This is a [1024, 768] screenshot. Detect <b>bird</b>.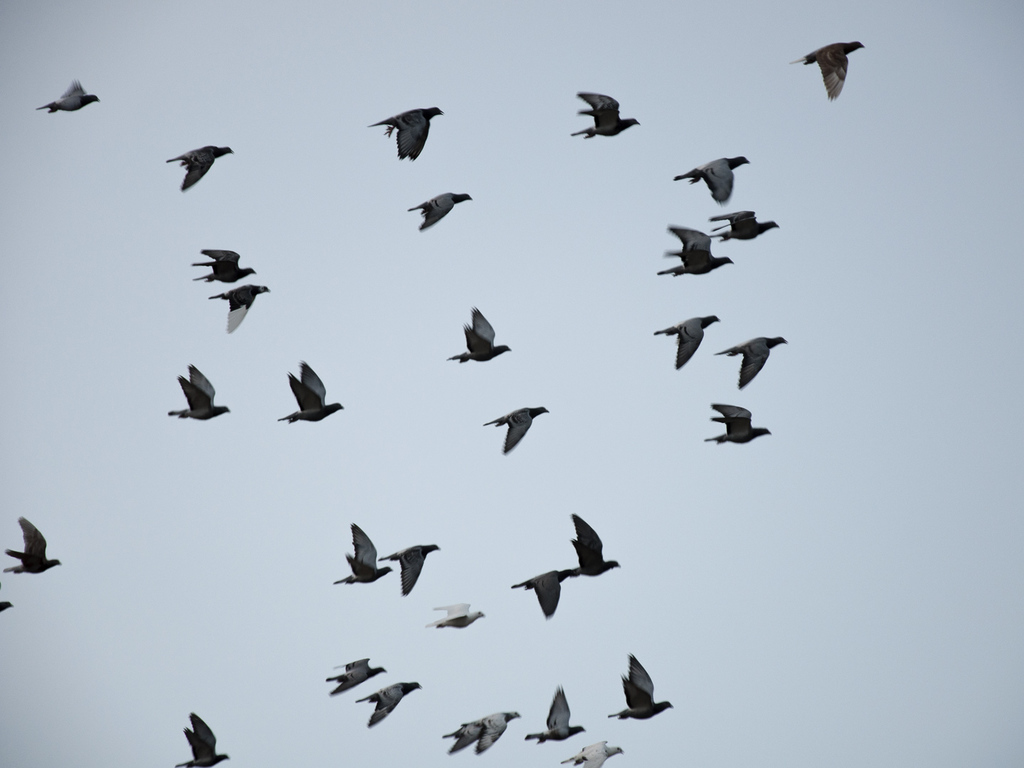
<box>482,410,554,461</box>.
